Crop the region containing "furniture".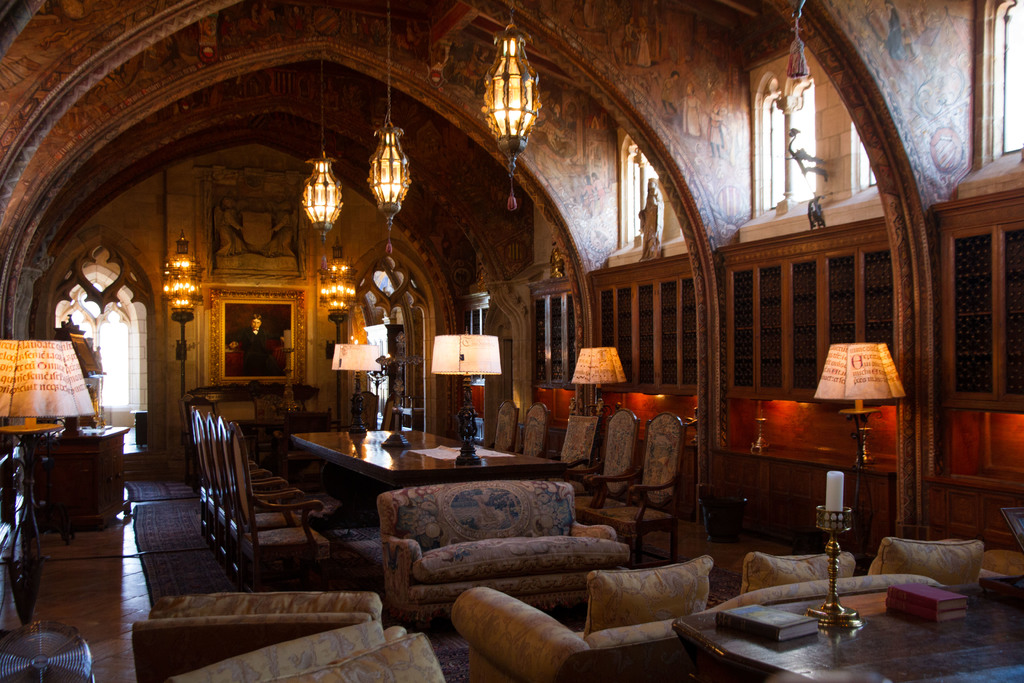
Crop region: region(198, 413, 283, 555).
